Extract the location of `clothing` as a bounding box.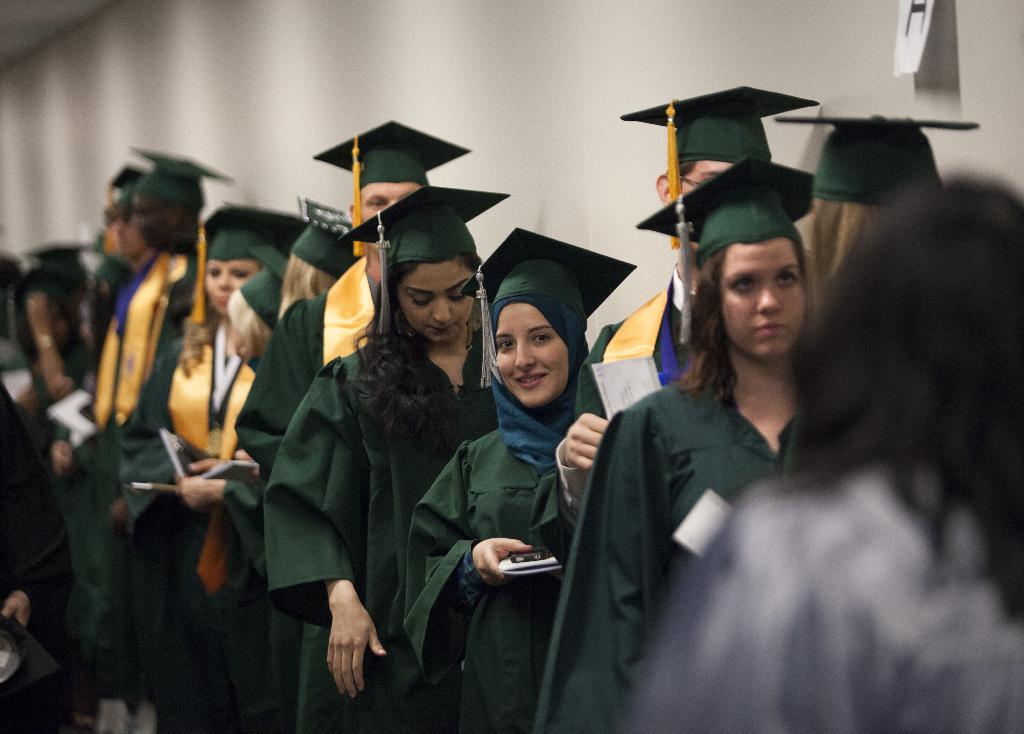
left=257, top=315, right=502, bottom=719.
